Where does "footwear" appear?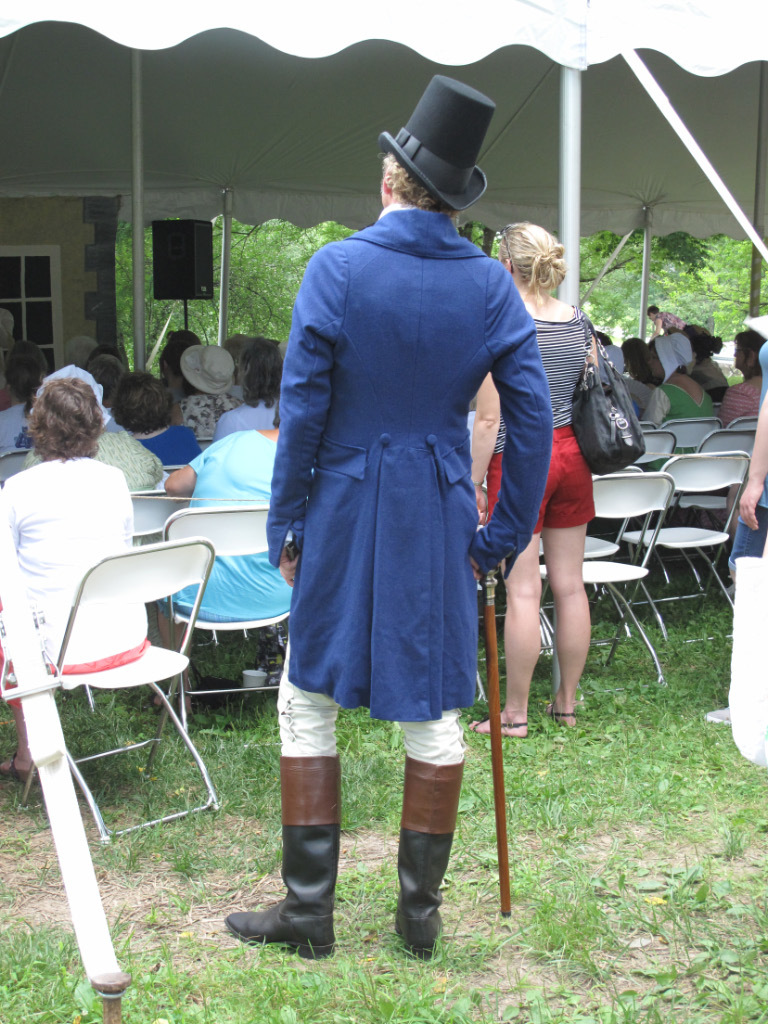
Appears at locate(3, 753, 29, 773).
